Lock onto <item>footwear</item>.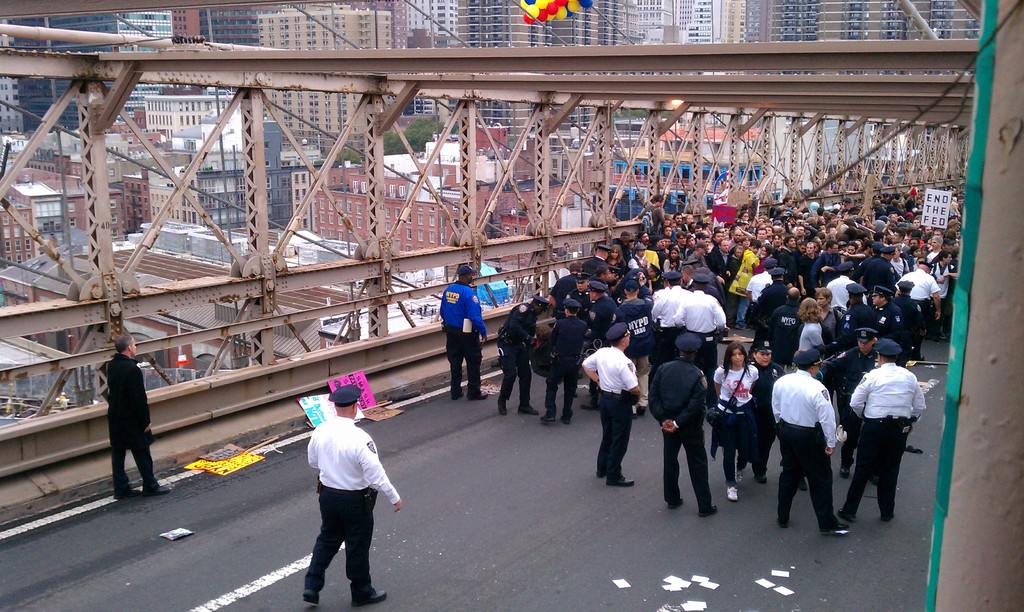
Locked: pyautogui.locateOnScreen(882, 512, 897, 521).
